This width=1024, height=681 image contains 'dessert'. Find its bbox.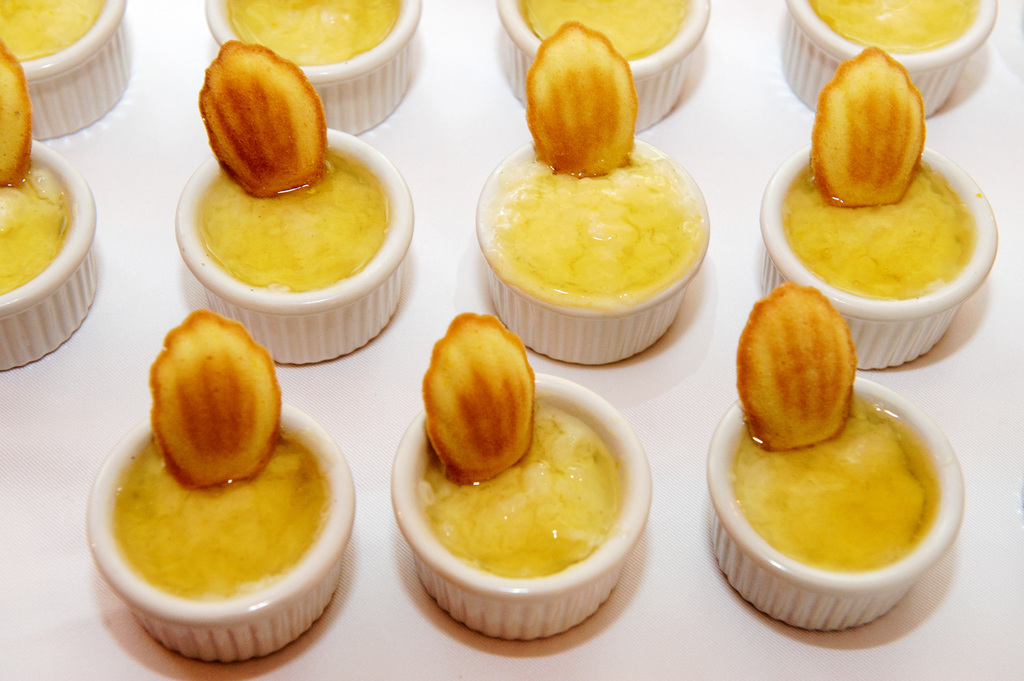
(0,0,109,62).
